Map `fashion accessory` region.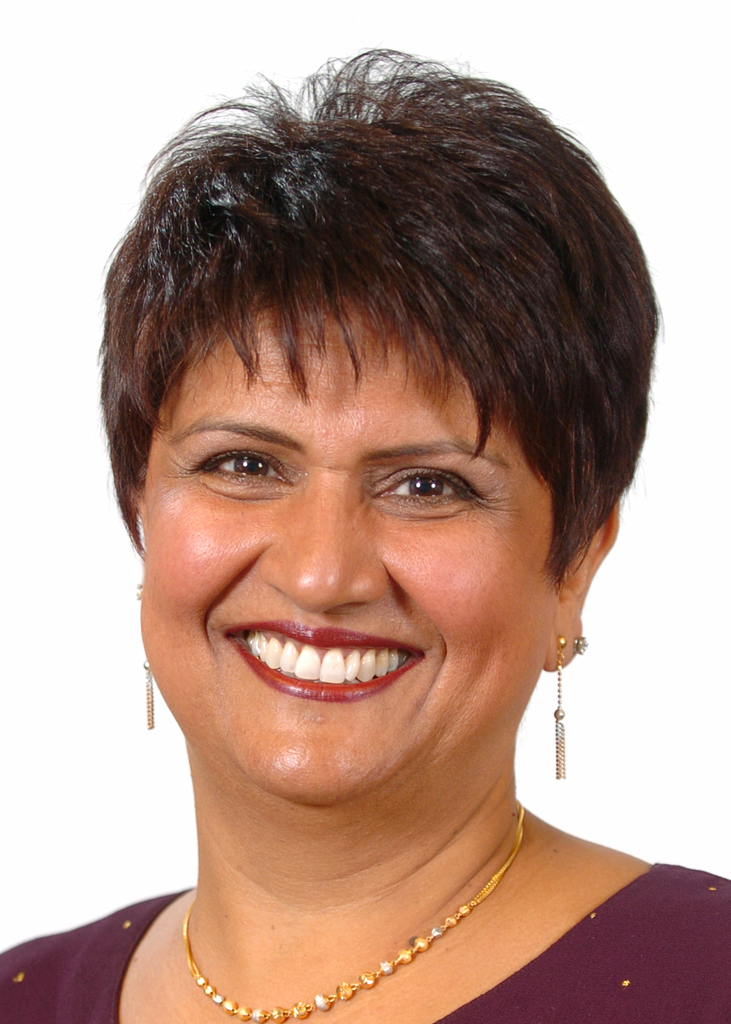
Mapped to l=179, t=802, r=524, b=1023.
